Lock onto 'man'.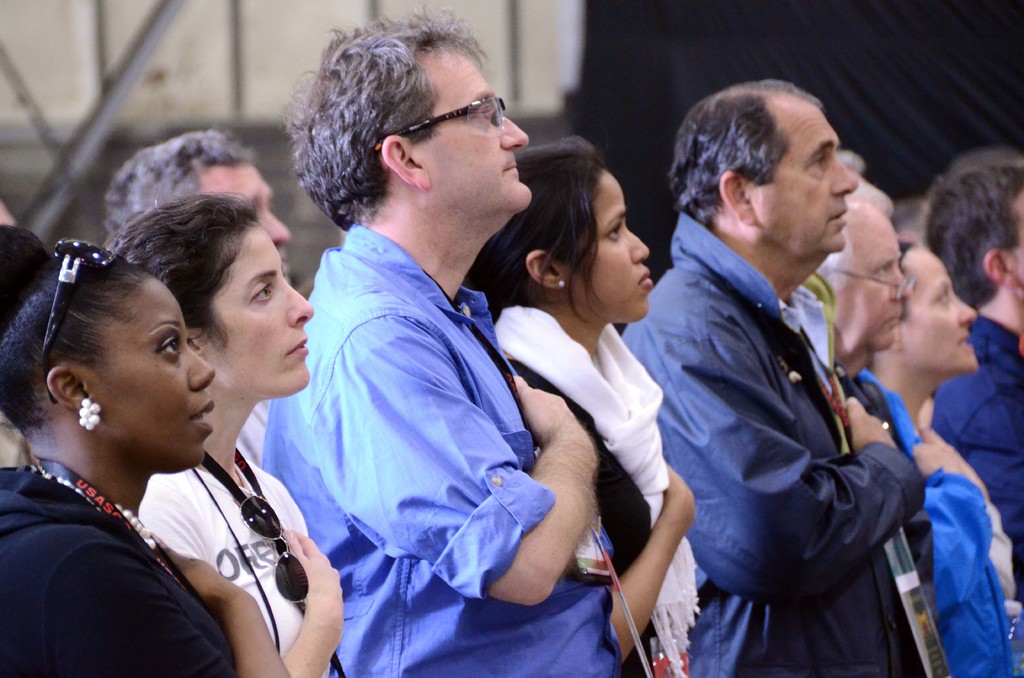
Locked: 588:87:948:670.
